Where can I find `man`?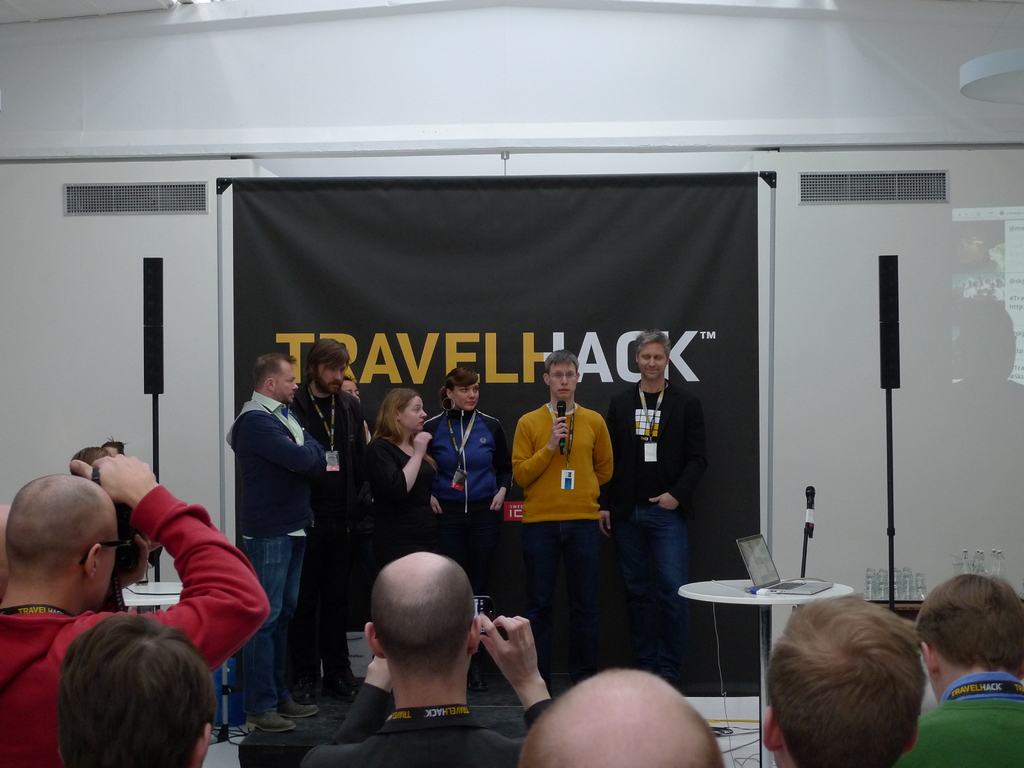
You can find it at 223 352 328 737.
